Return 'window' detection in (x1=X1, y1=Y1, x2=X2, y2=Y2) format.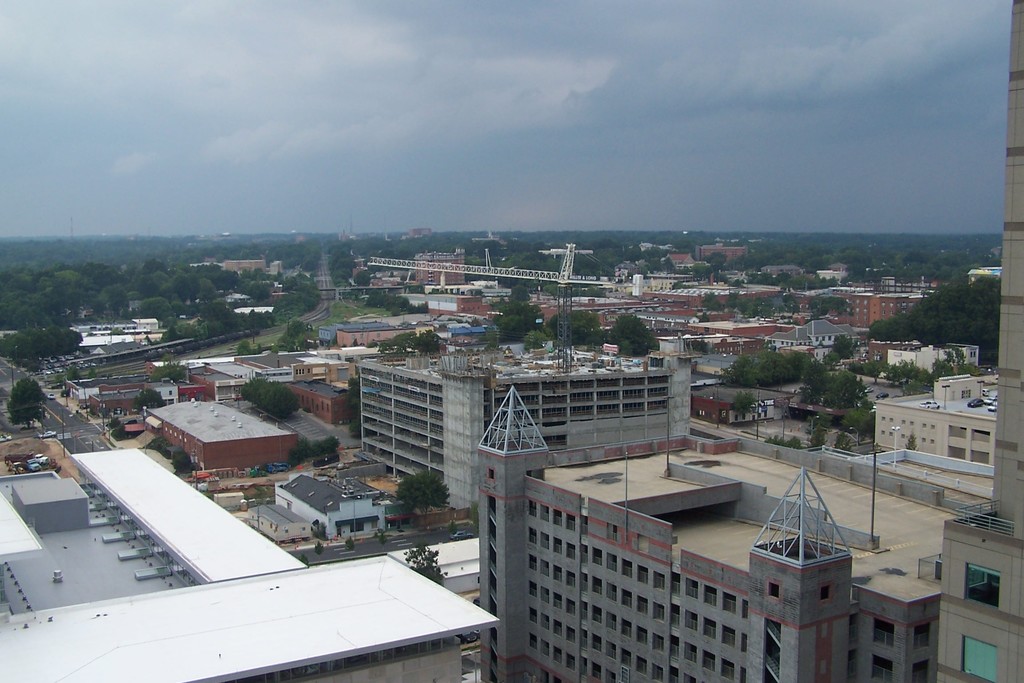
(x1=591, y1=607, x2=604, y2=624).
